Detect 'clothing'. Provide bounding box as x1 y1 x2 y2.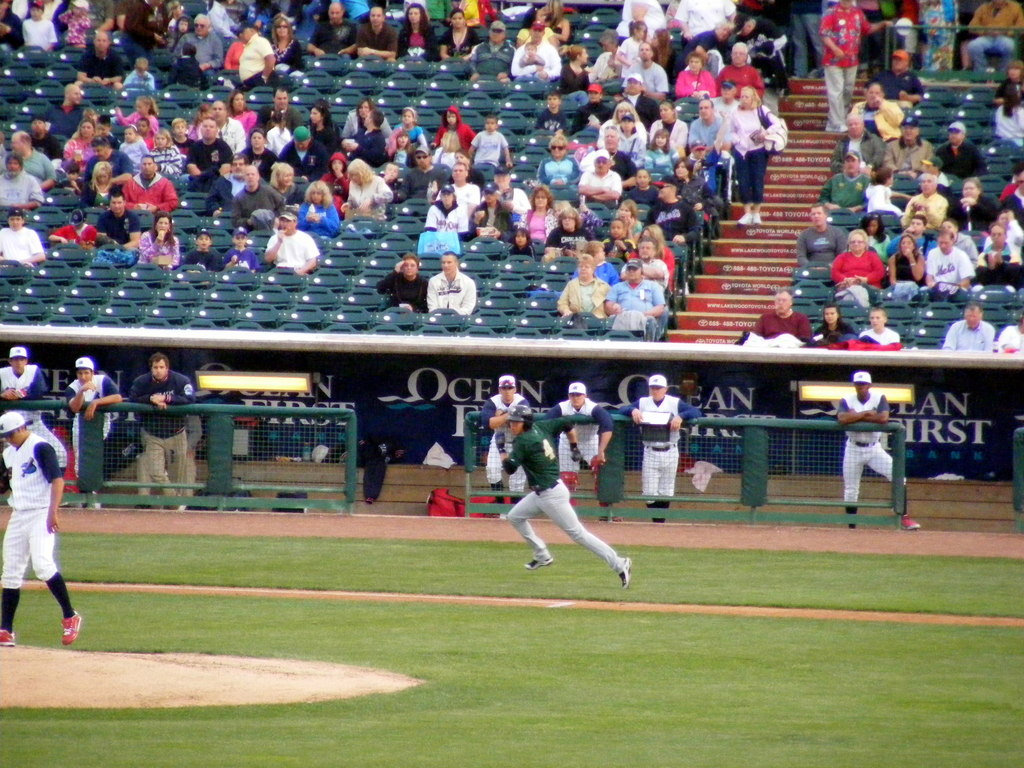
900 184 948 232.
